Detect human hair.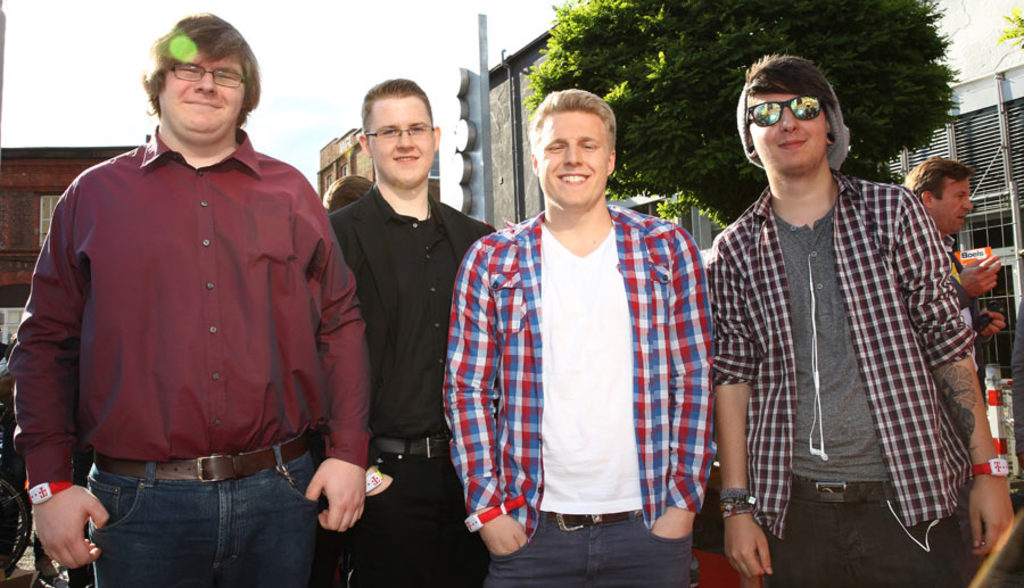
Detected at 323/175/373/206.
